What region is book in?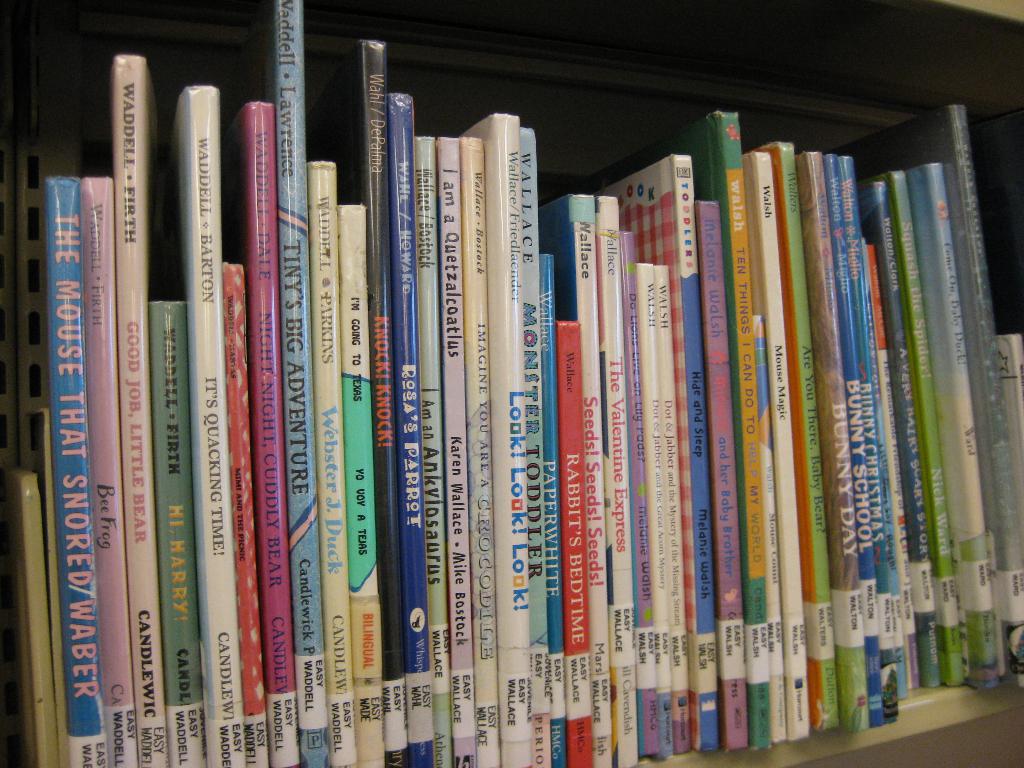
<region>922, 165, 1002, 691</region>.
